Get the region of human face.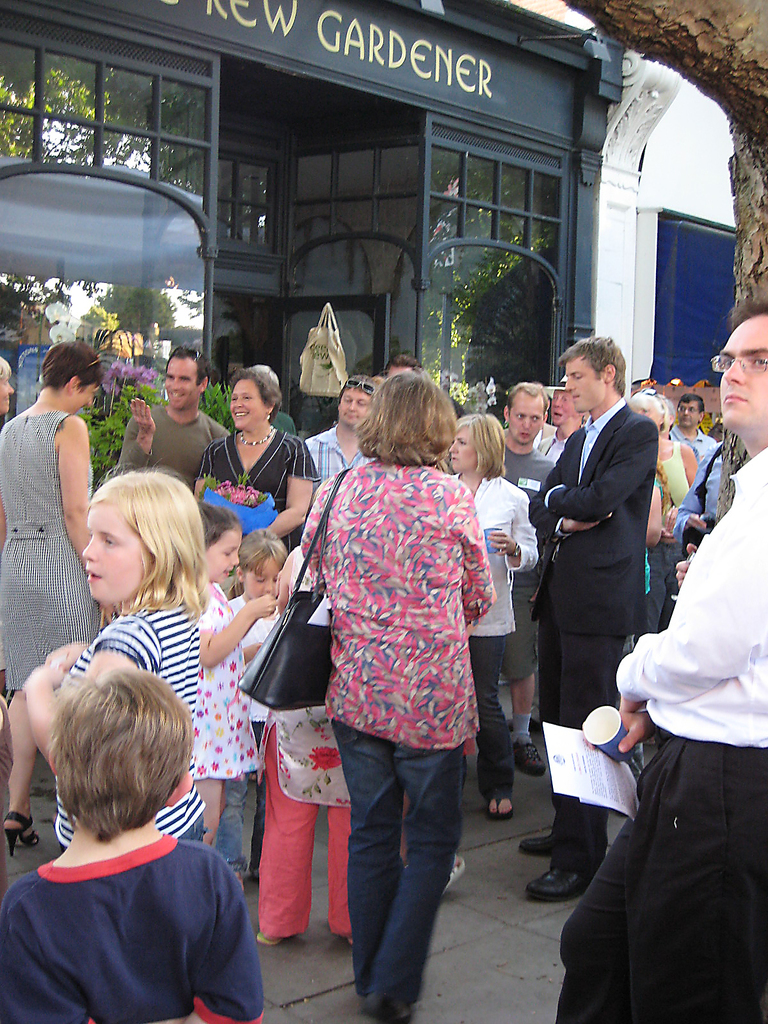
BBox(247, 550, 280, 600).
